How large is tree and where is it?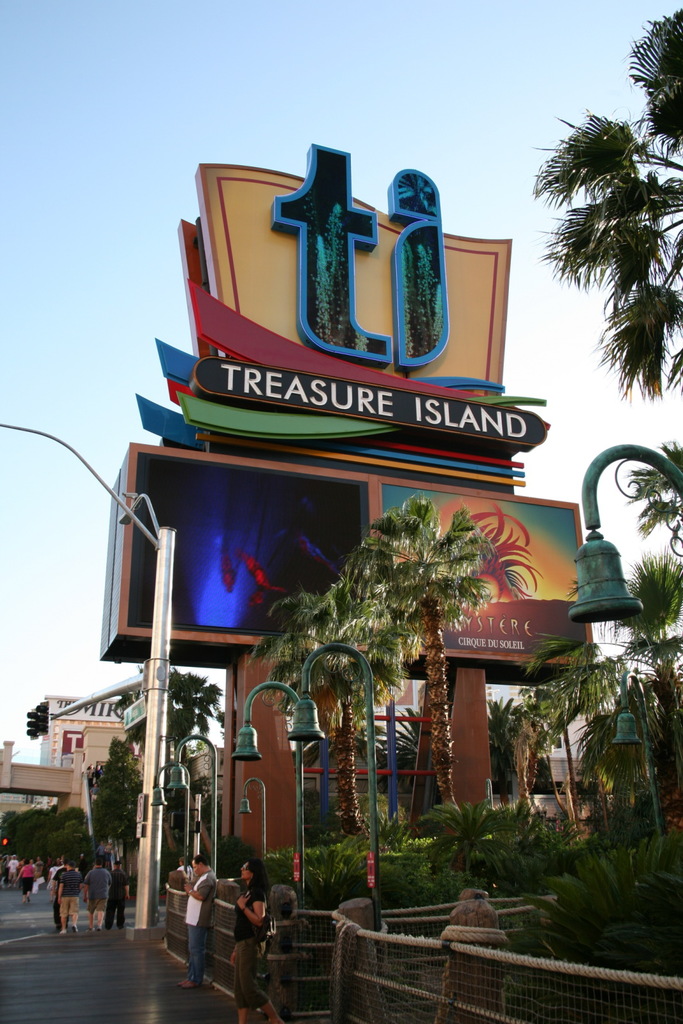
Bounding box: [95,737,156,856].
